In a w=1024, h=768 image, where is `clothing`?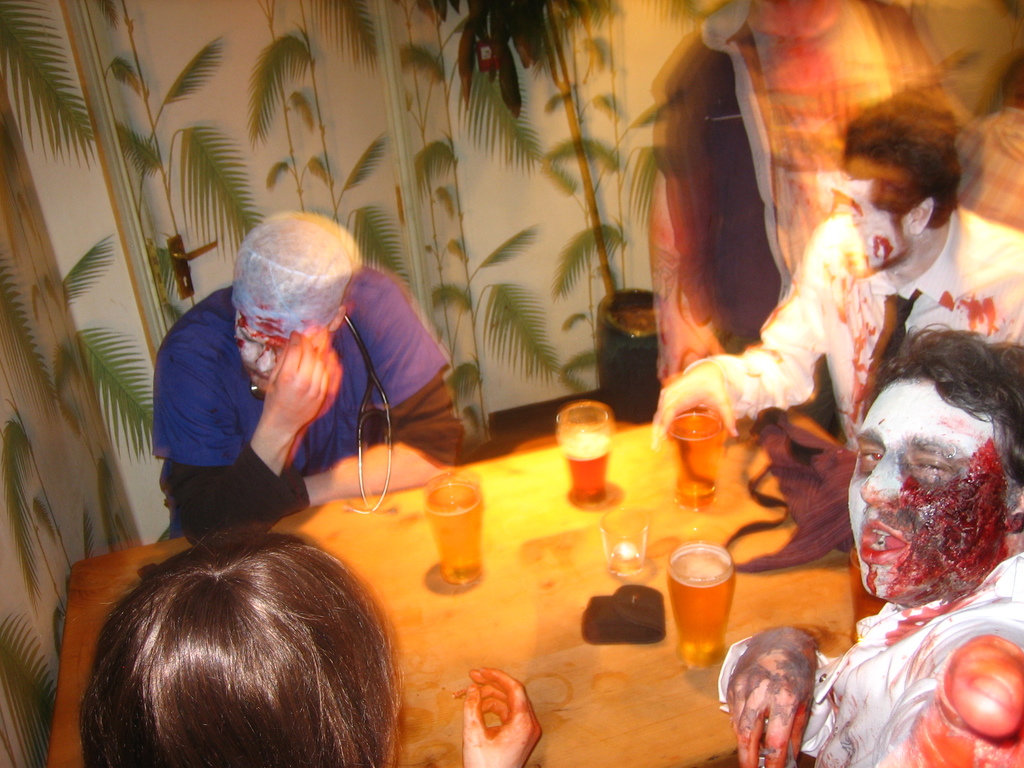
Rect(684, 199, 1023, 450).
